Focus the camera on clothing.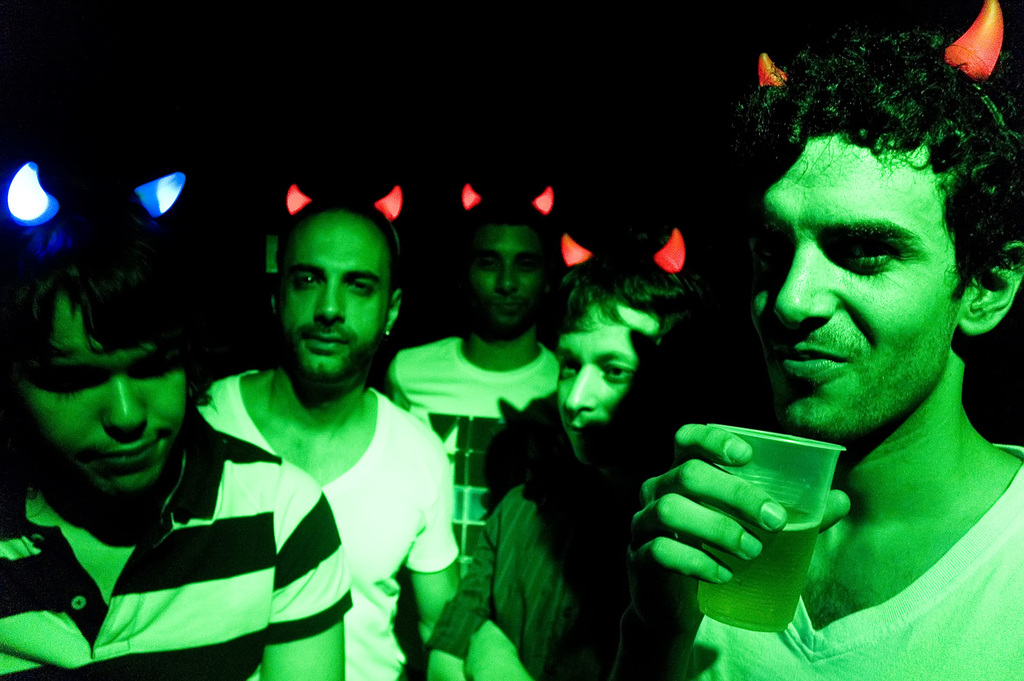
Focus region: Rect(383, 335, 567, 629).
